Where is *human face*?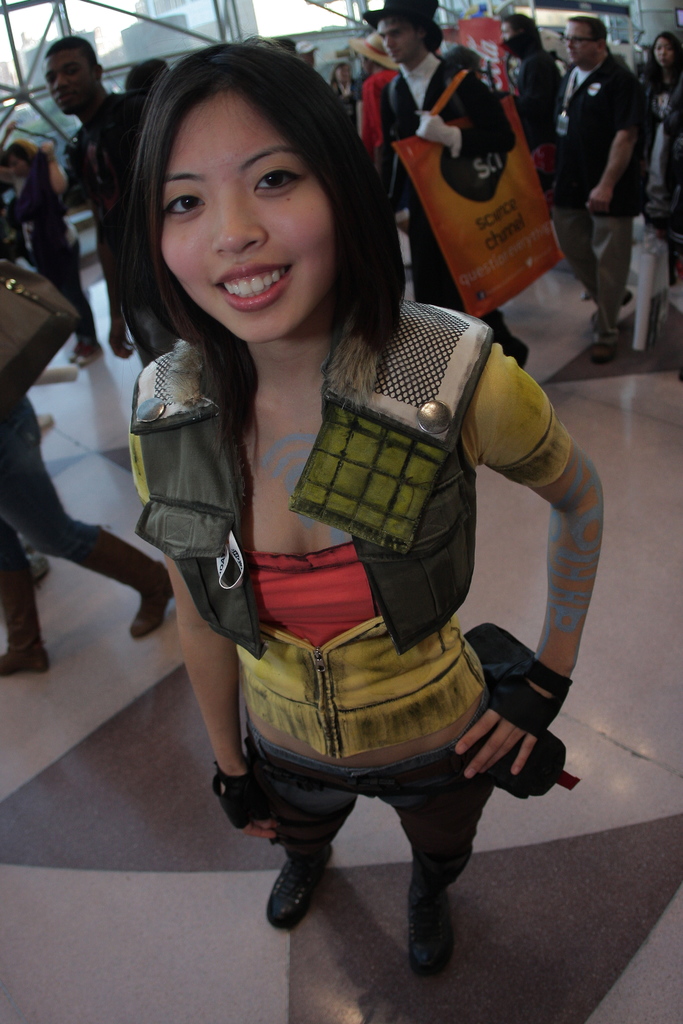
379 18 424 67.
